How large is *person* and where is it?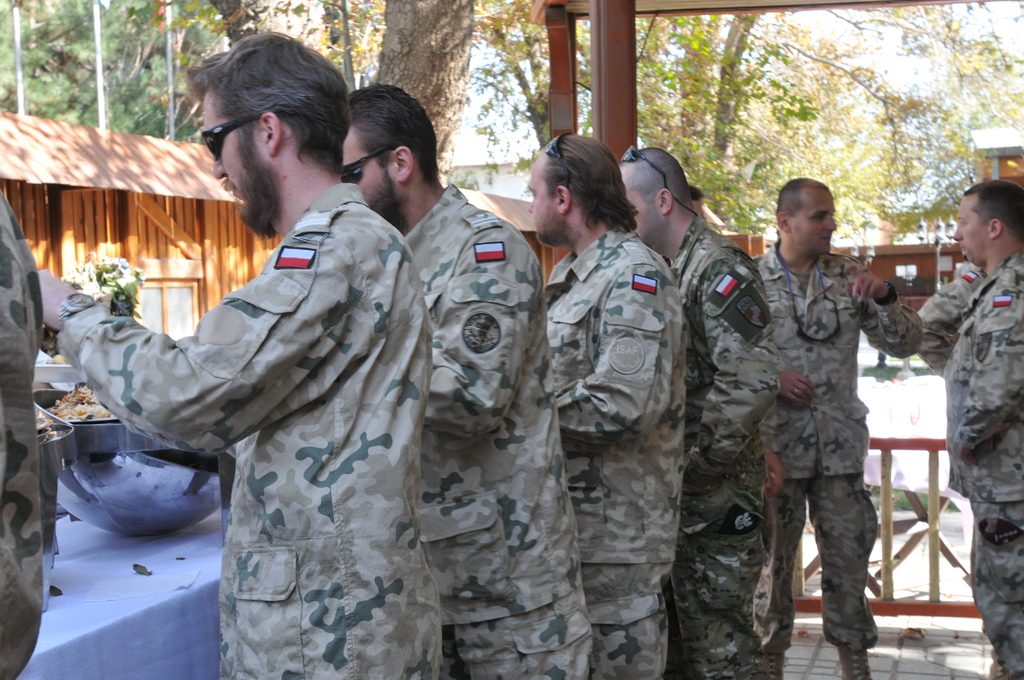
Bounding box: 740/173/929/679.
